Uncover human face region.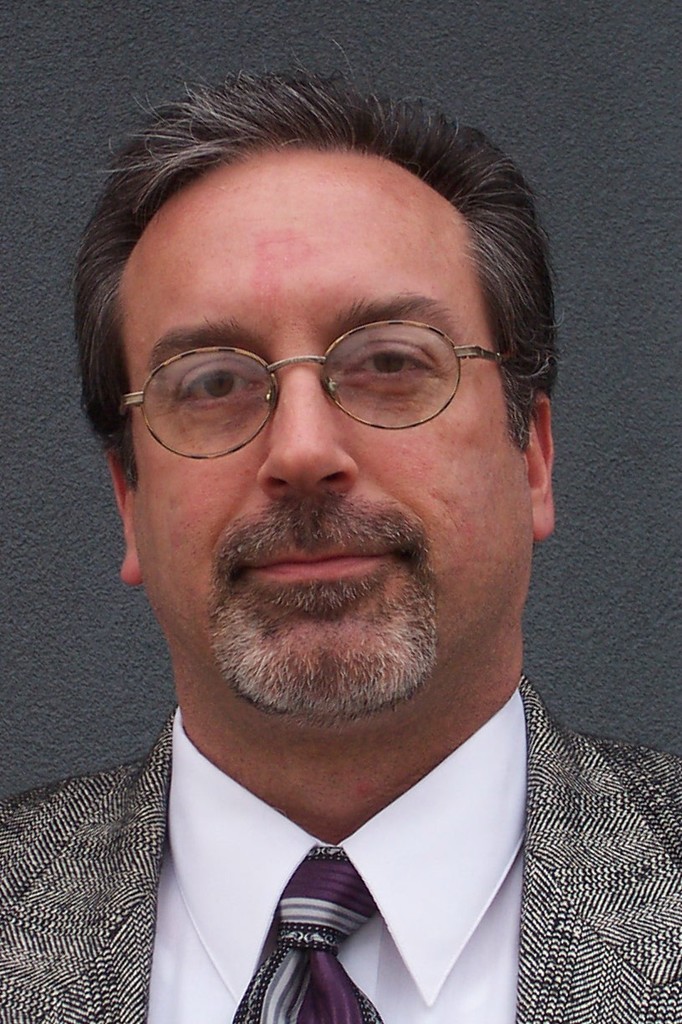
Uncovered: detection(121, 130, 507, 731).
